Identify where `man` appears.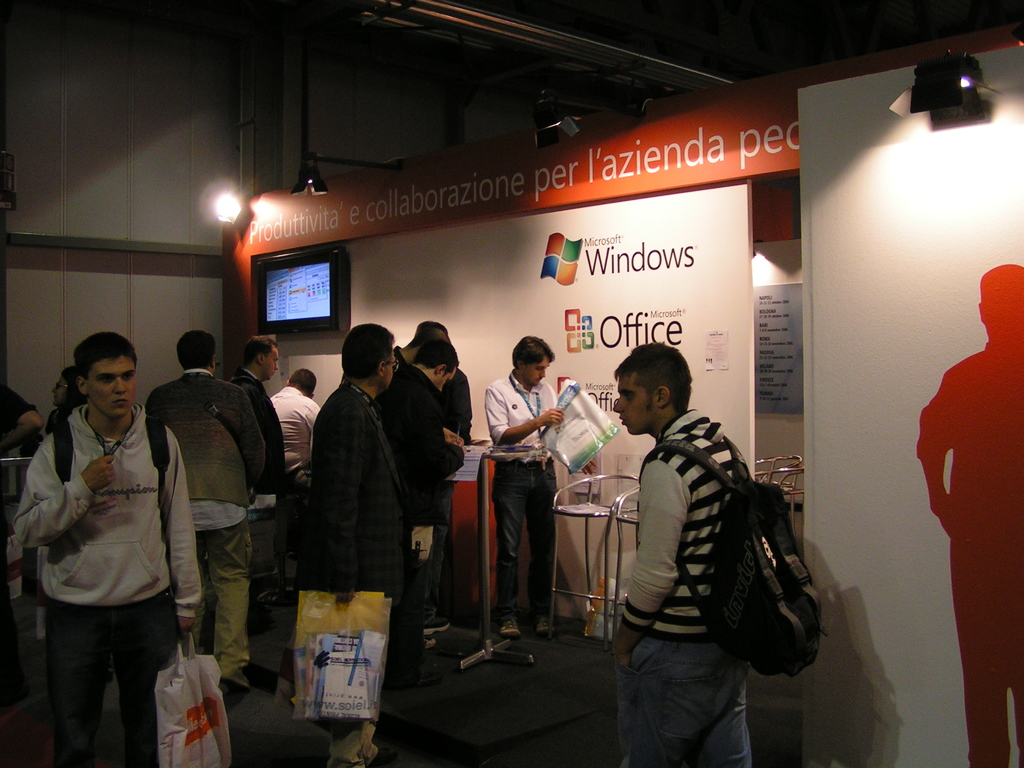
Appears at 600/343/749/767.
